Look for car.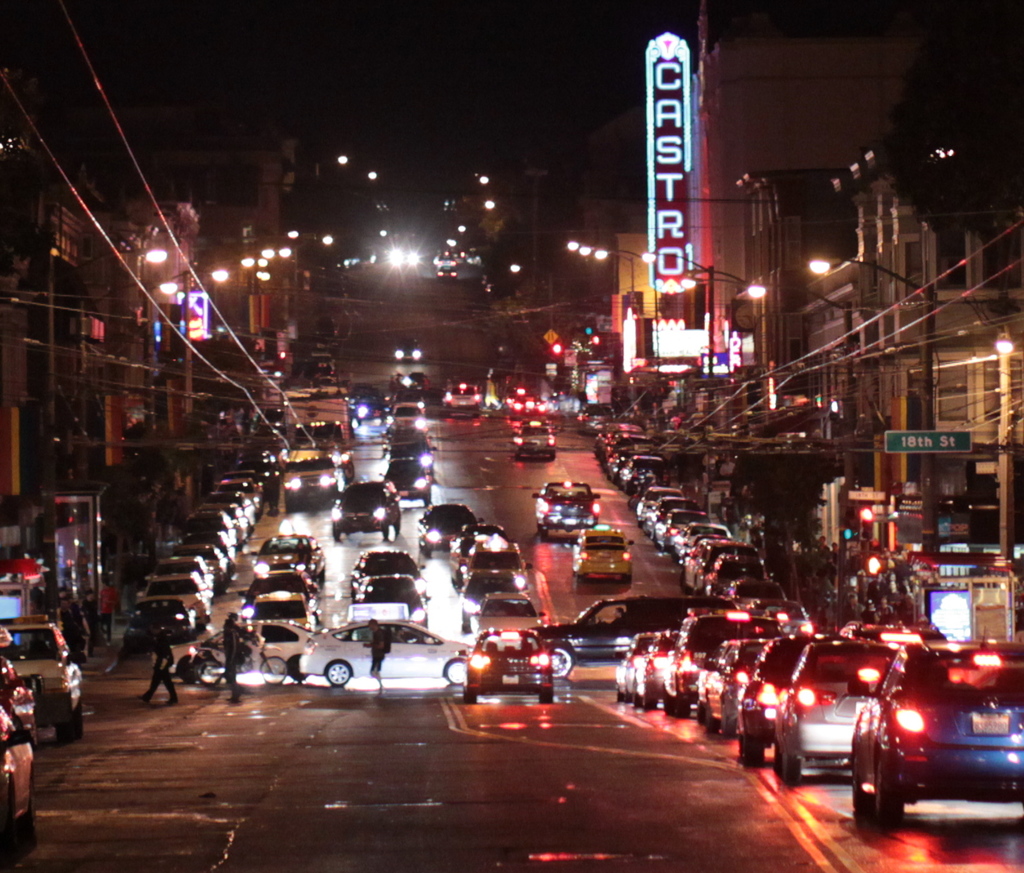
Found: 458 636 553 700.
